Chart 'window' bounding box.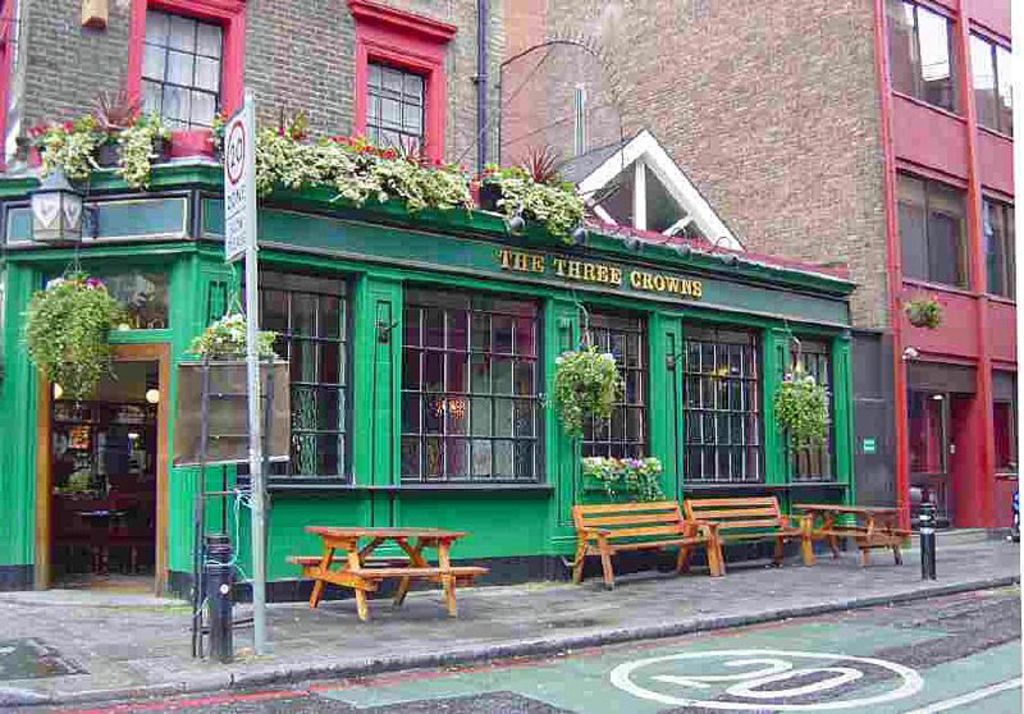
Charted: 352,0,454,160.
